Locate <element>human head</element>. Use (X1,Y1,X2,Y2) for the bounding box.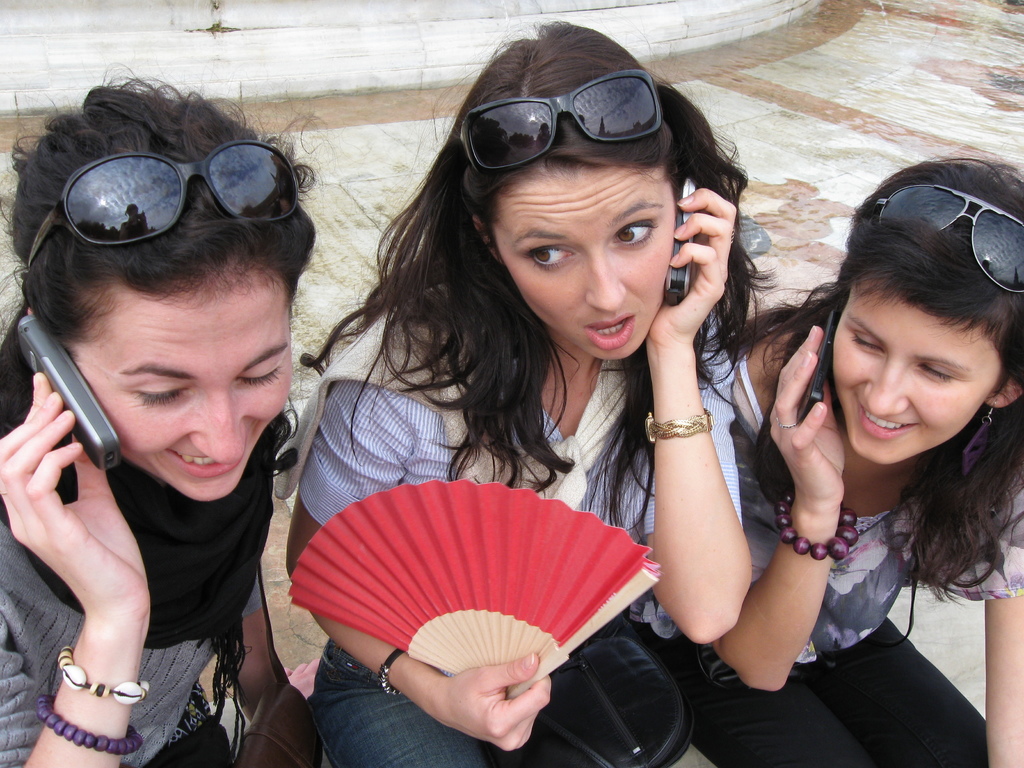
(21,78,320,500).
